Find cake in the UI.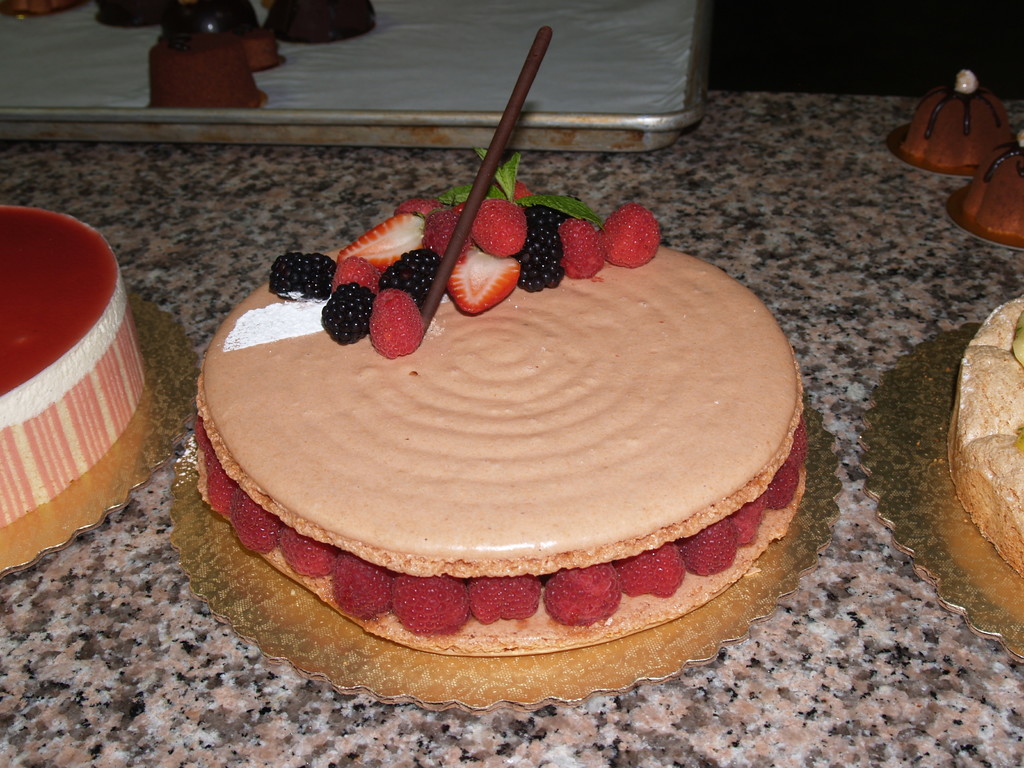
UI element at <region>947, 298, 1023, 580</region>.
